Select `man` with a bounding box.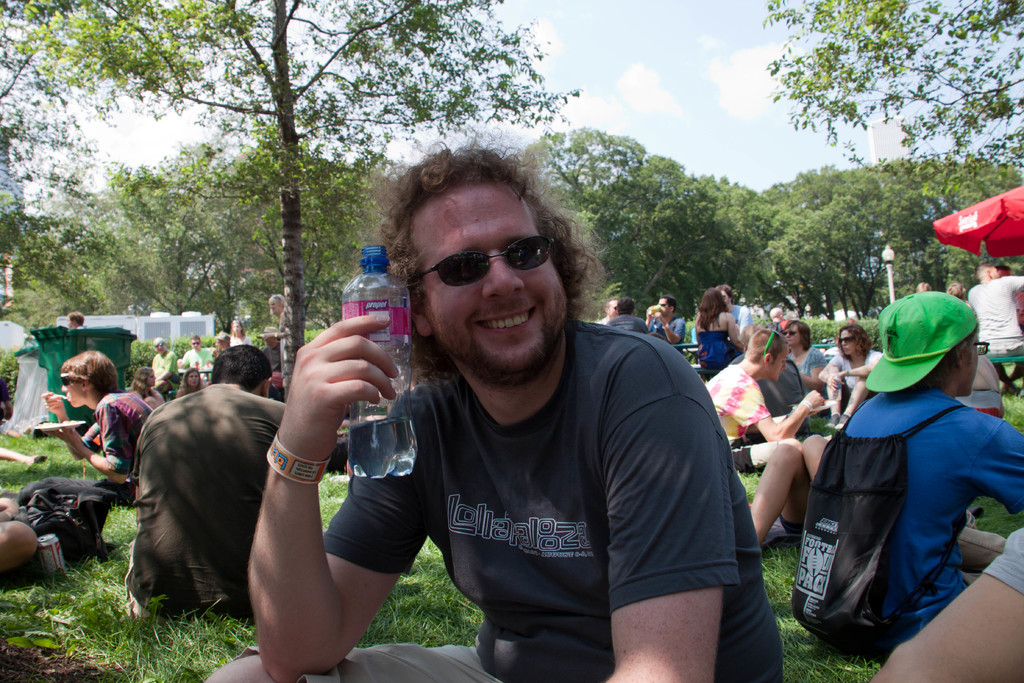
region(181, 335, 216, 389).
